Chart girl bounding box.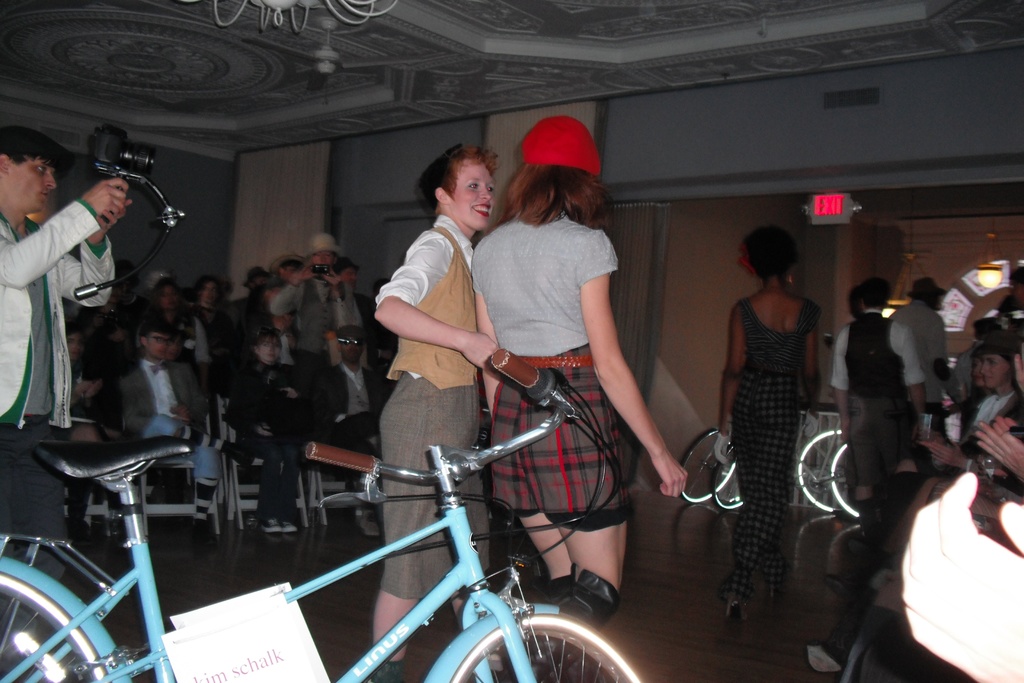
Charted: box=[470, 122, 687, 675].
